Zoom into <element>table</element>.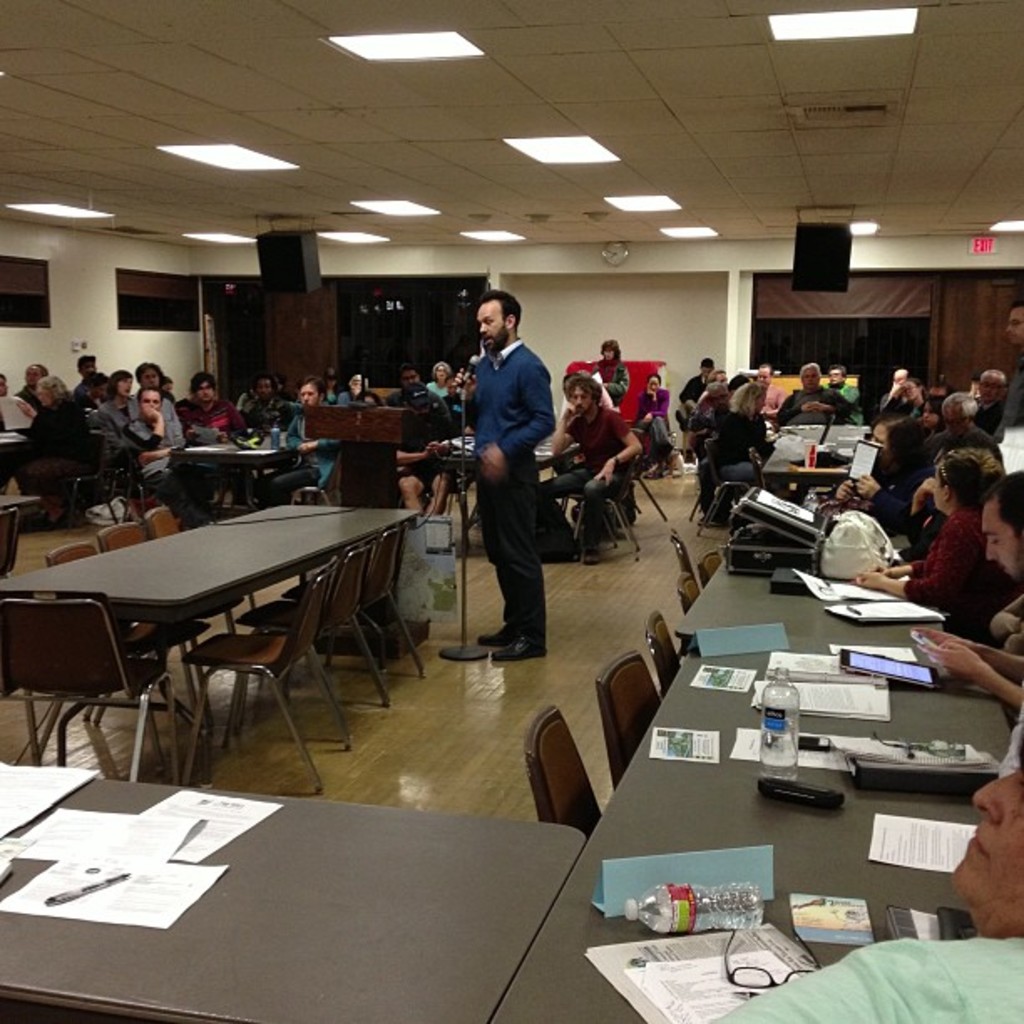
Zoom target: l=27, t=490, r=428, b=773.
